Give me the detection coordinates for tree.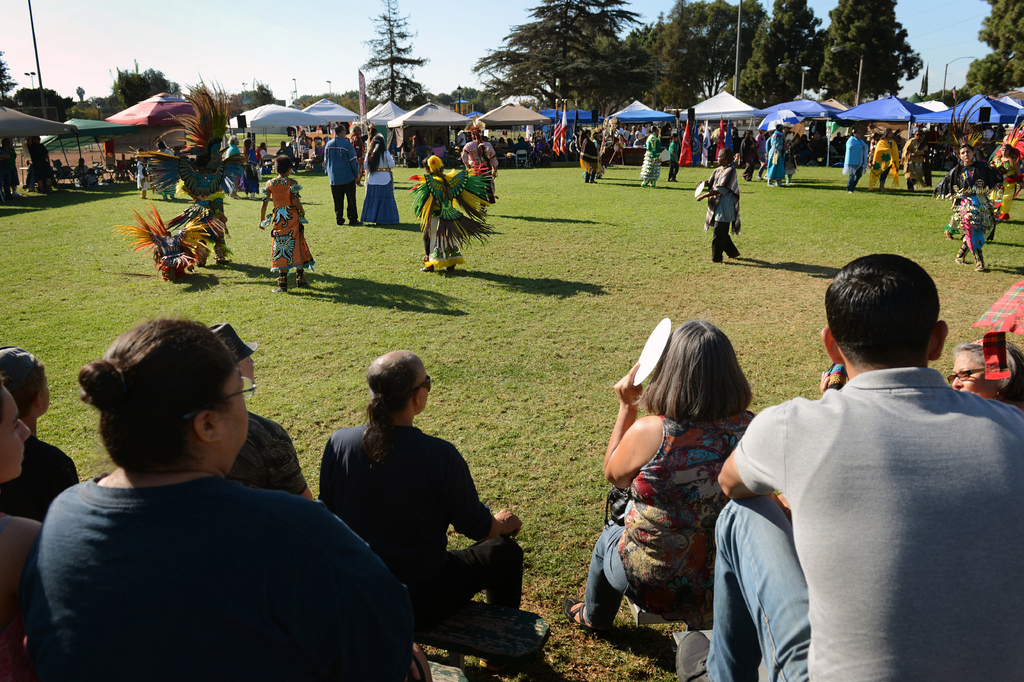
Rect(336, 35, 439, 101).
